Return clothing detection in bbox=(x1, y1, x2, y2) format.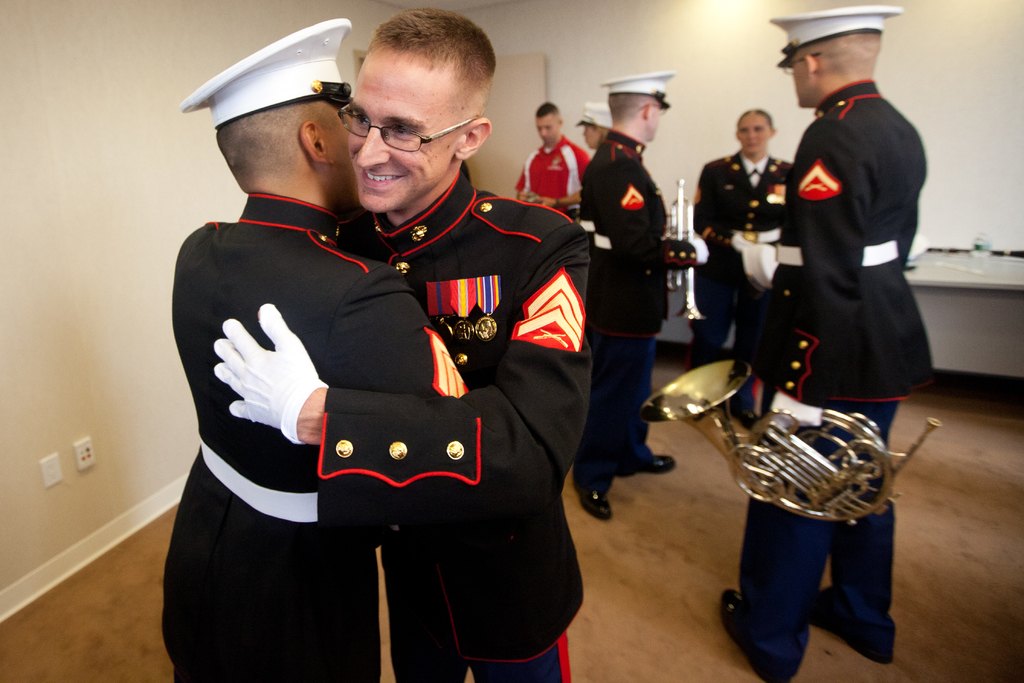
bbox=(738, 81, 930, 676).
